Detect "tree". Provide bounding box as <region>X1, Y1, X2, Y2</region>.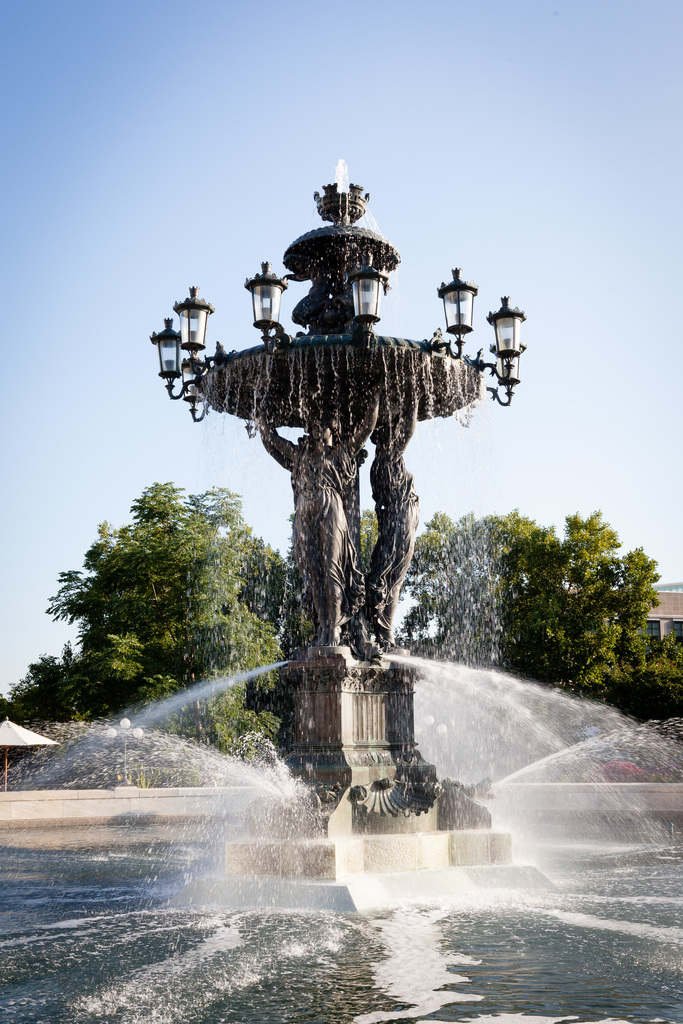
<region>358, 518, 682, 756</region>.
